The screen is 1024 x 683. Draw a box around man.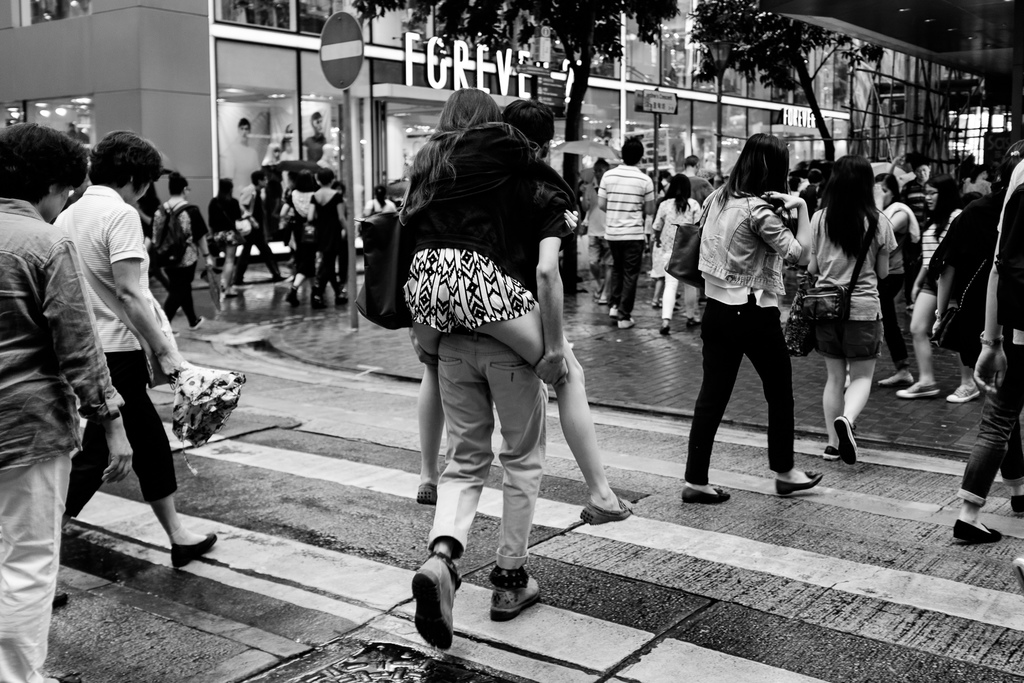
bbox=[150, 176, 218, 336].
